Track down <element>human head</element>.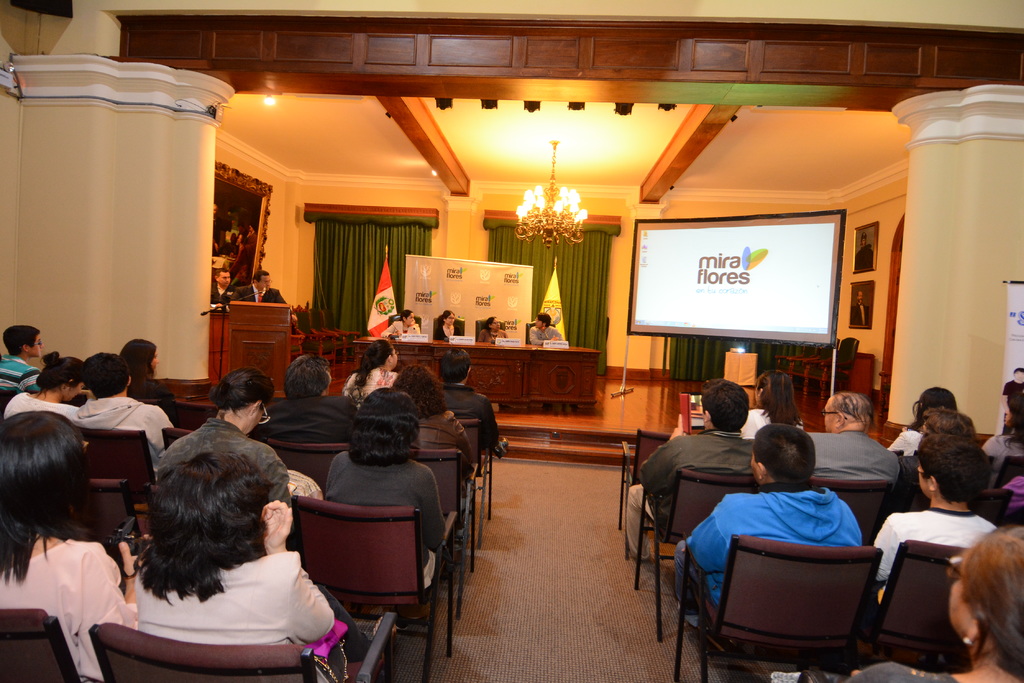
Tracked to Rect(940, 529, 1023, 670).
